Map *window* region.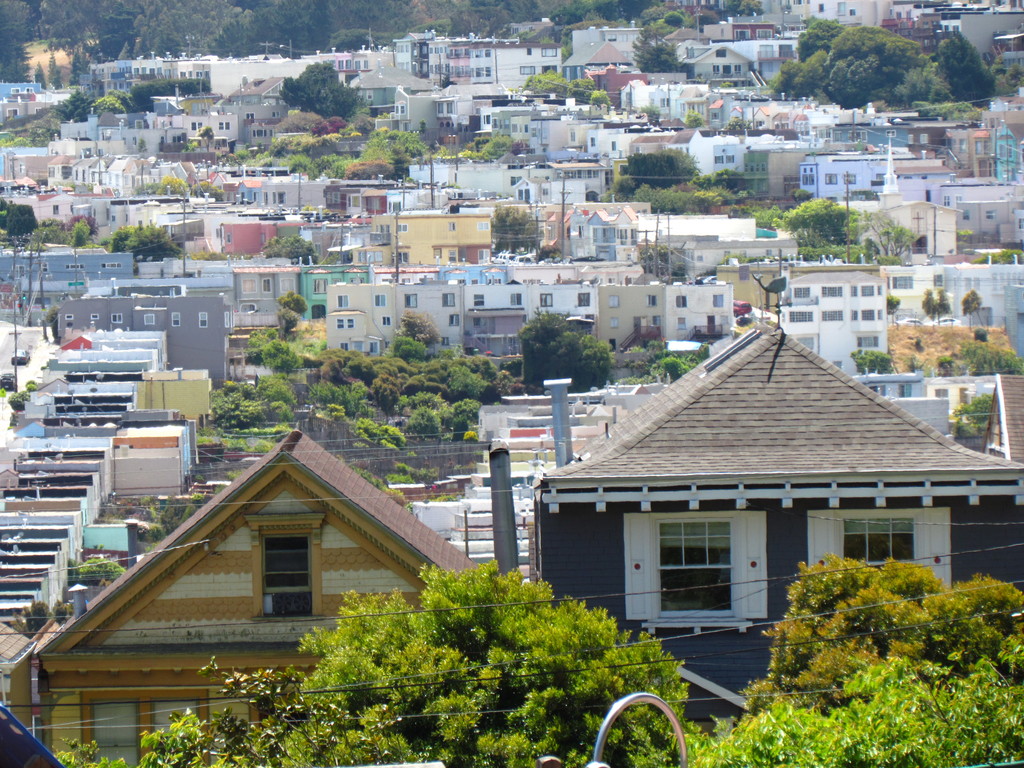
Mapped to pyautogui.locateOnScreen(65, 266, 86, 271).
